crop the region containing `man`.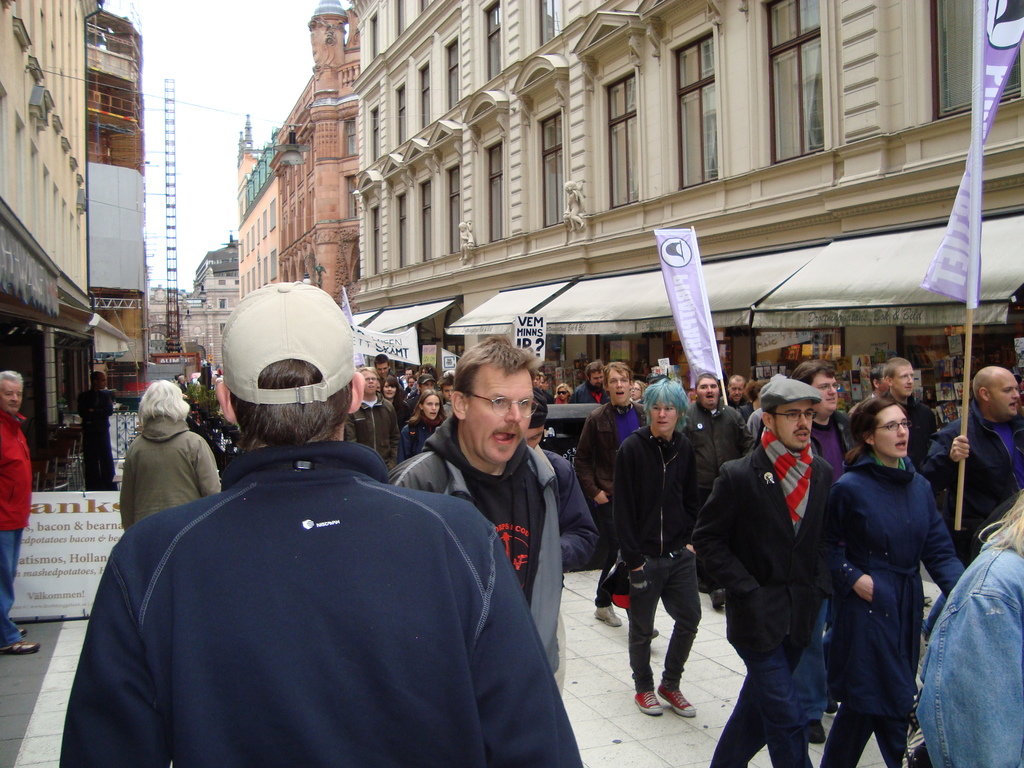
Crop region: pyautogui.locateOnScreen(407, 374, 436, 406).
